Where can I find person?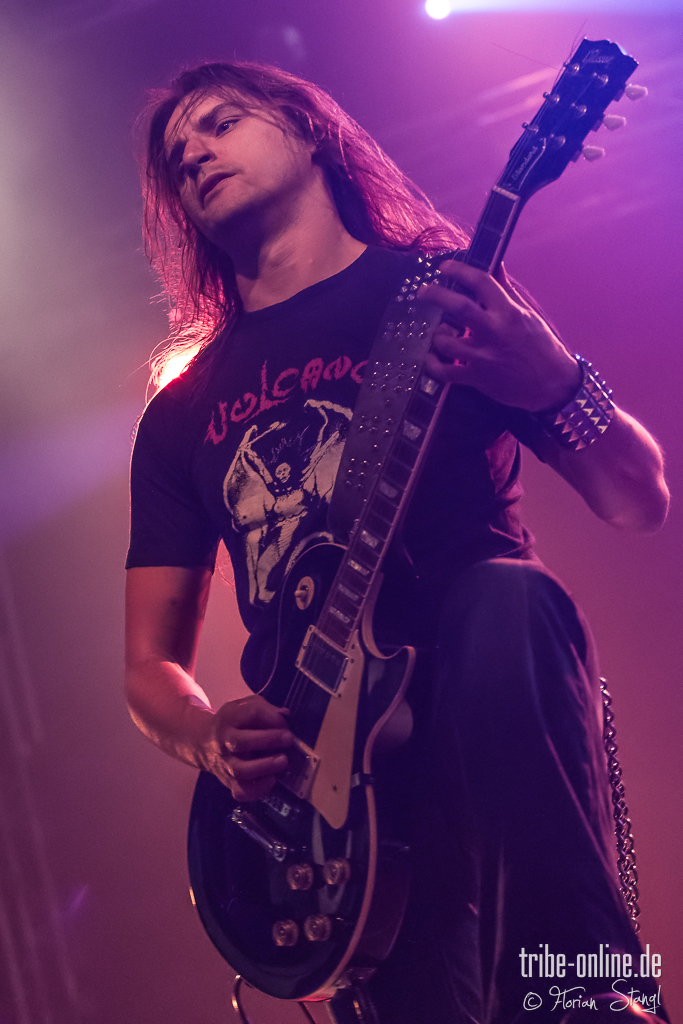
You can find it at locate(148, 0, 633, 1023).
